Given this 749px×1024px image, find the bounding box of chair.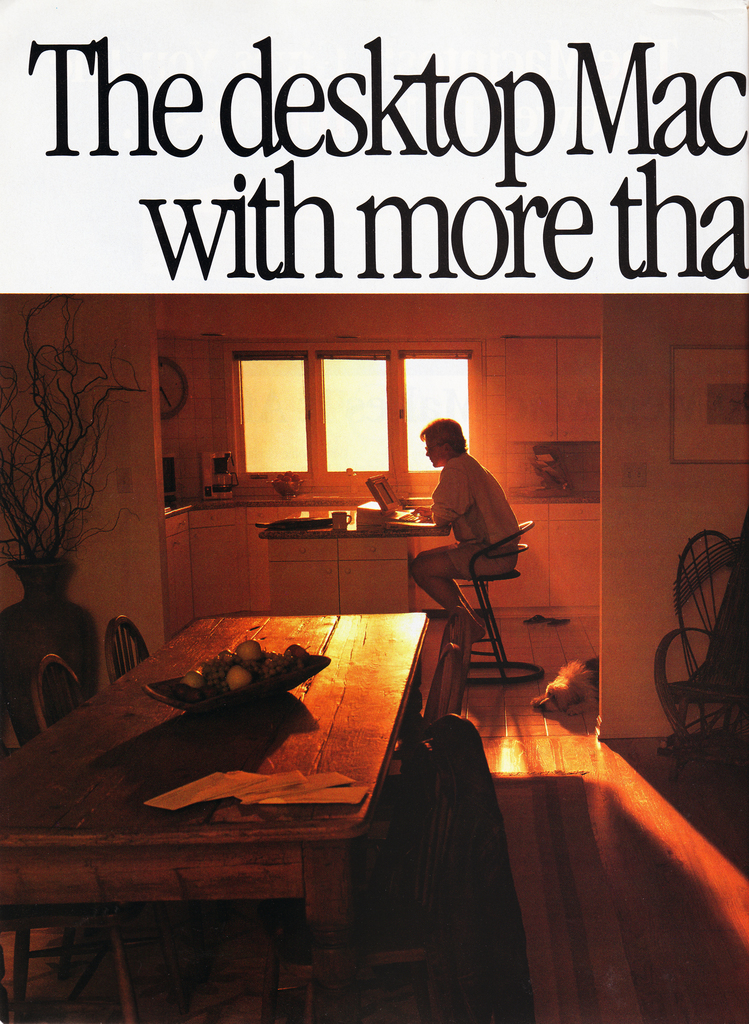
x1=101, y1=612, x2=150, y2=698.
